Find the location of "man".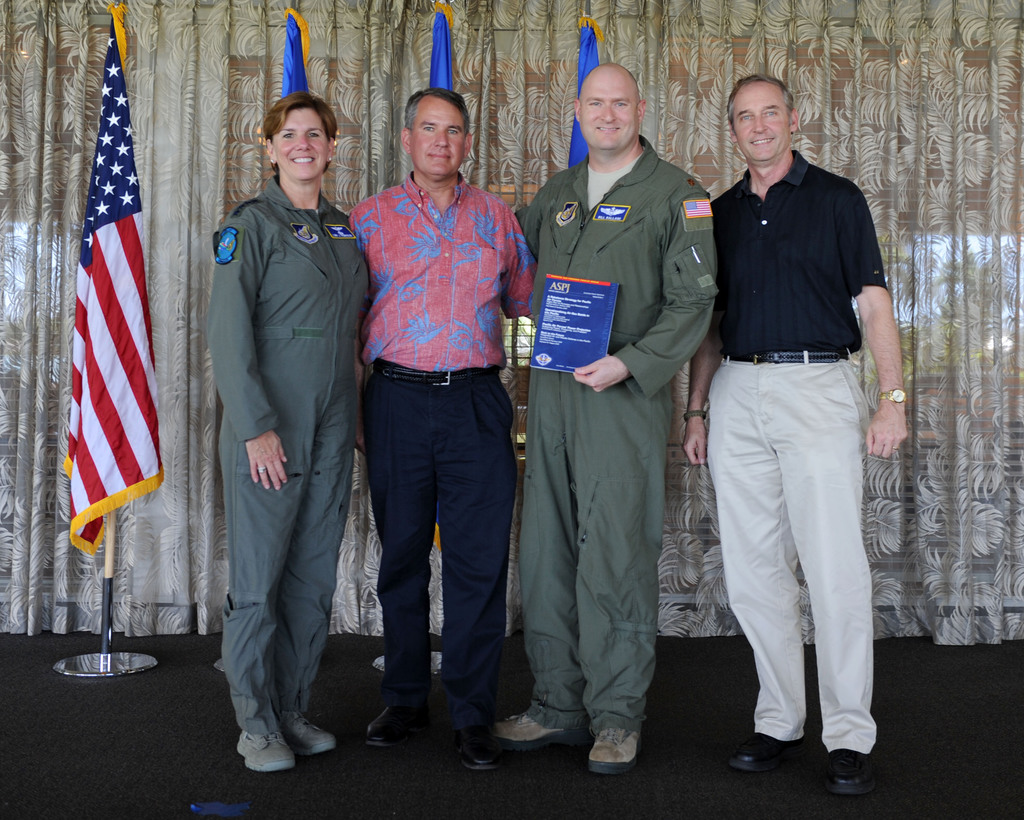
Location: left=687, top=38, right=892, bottom=805.
